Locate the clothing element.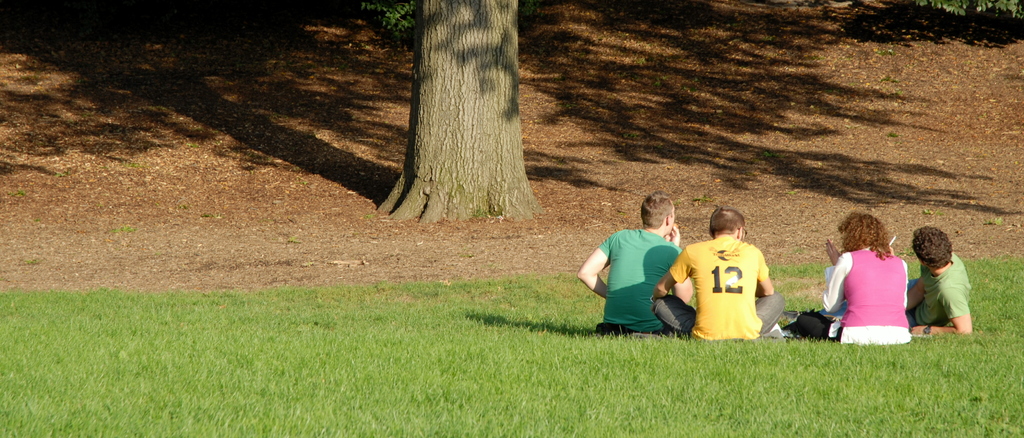
Element bbox: box=[591, 227, 669, 332].
